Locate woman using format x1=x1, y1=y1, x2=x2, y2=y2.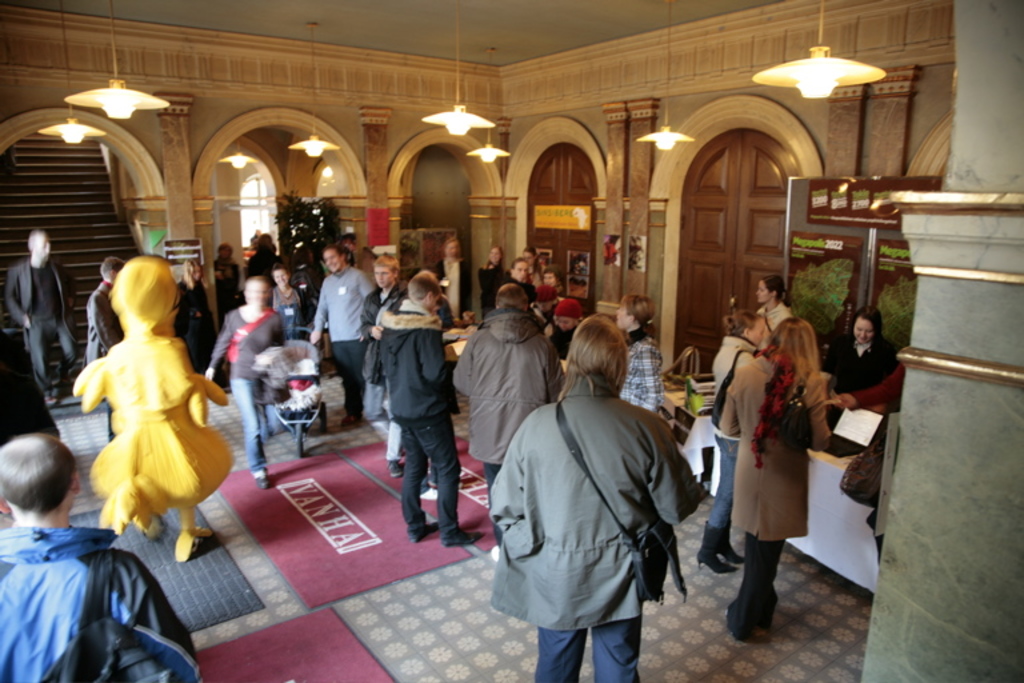
x1=432, y1=236, x2=469, y2=325.
